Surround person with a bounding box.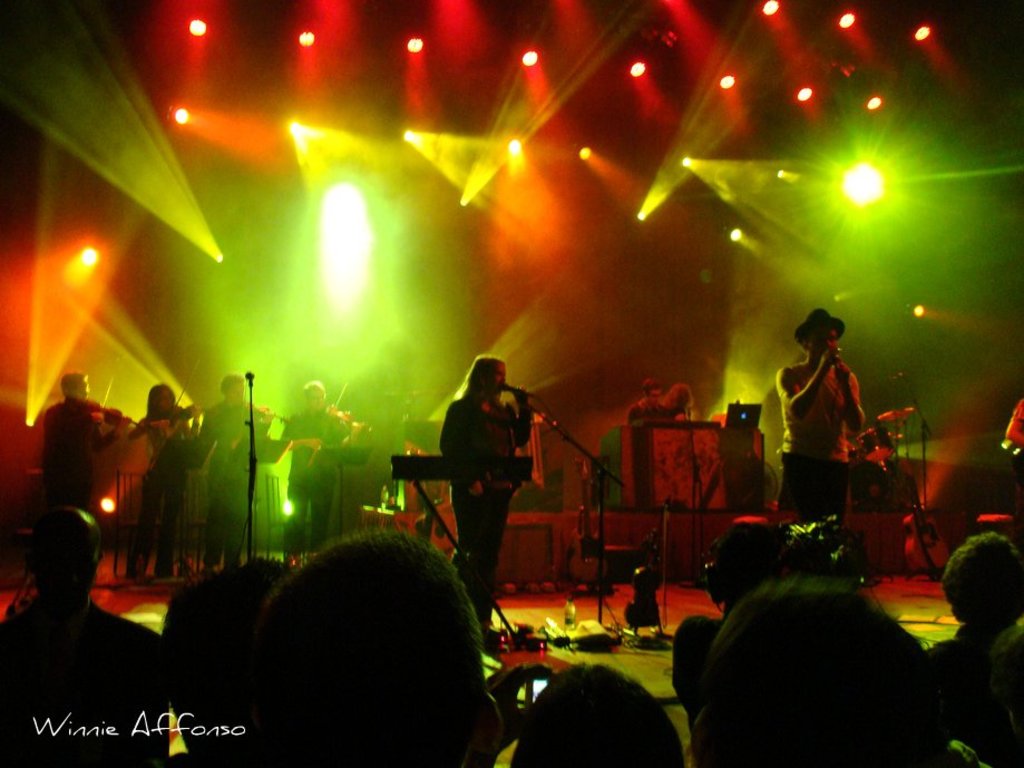
x1=40, y1=367, x2=139, y2=509.
